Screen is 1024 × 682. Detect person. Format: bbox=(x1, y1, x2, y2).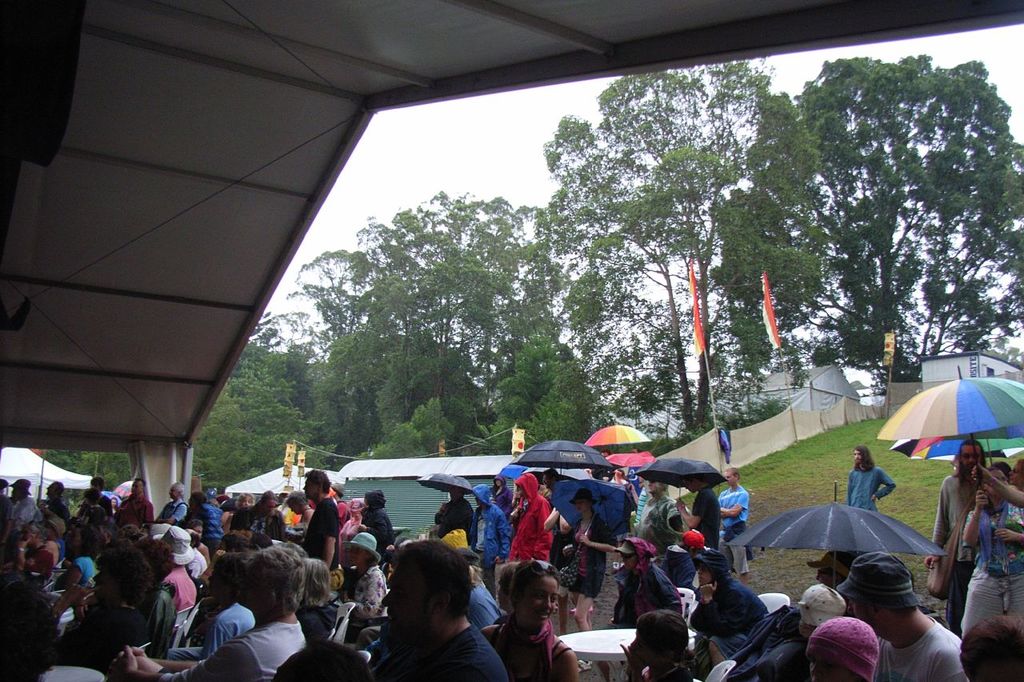
bbox=(542, 469, 560, 501).
